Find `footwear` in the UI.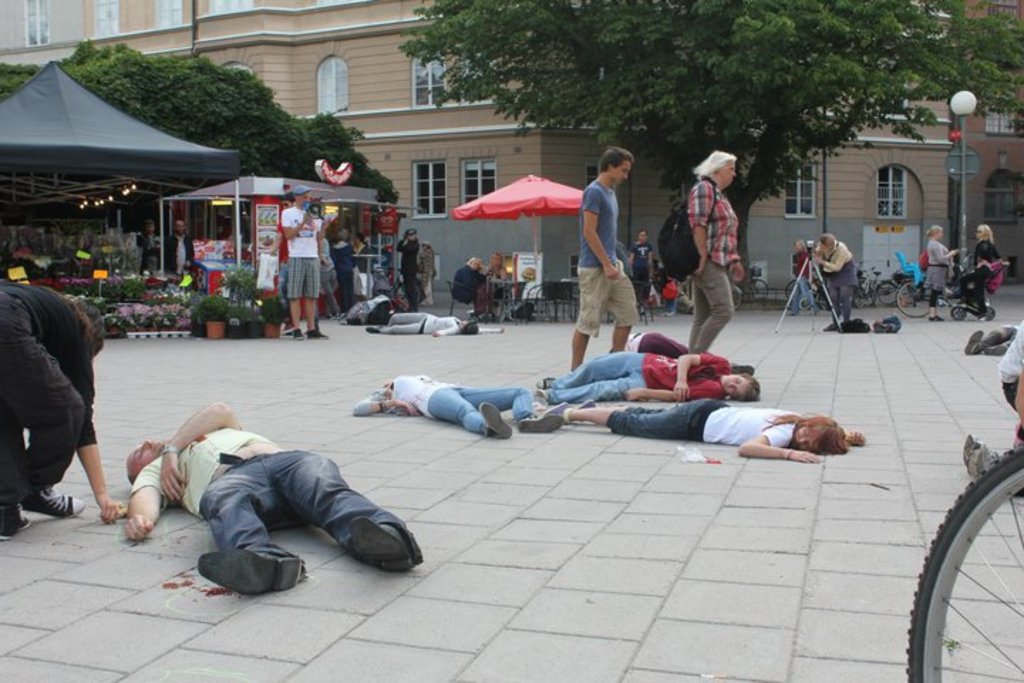
UI element at bbox=(926, 313, 943, 322).
